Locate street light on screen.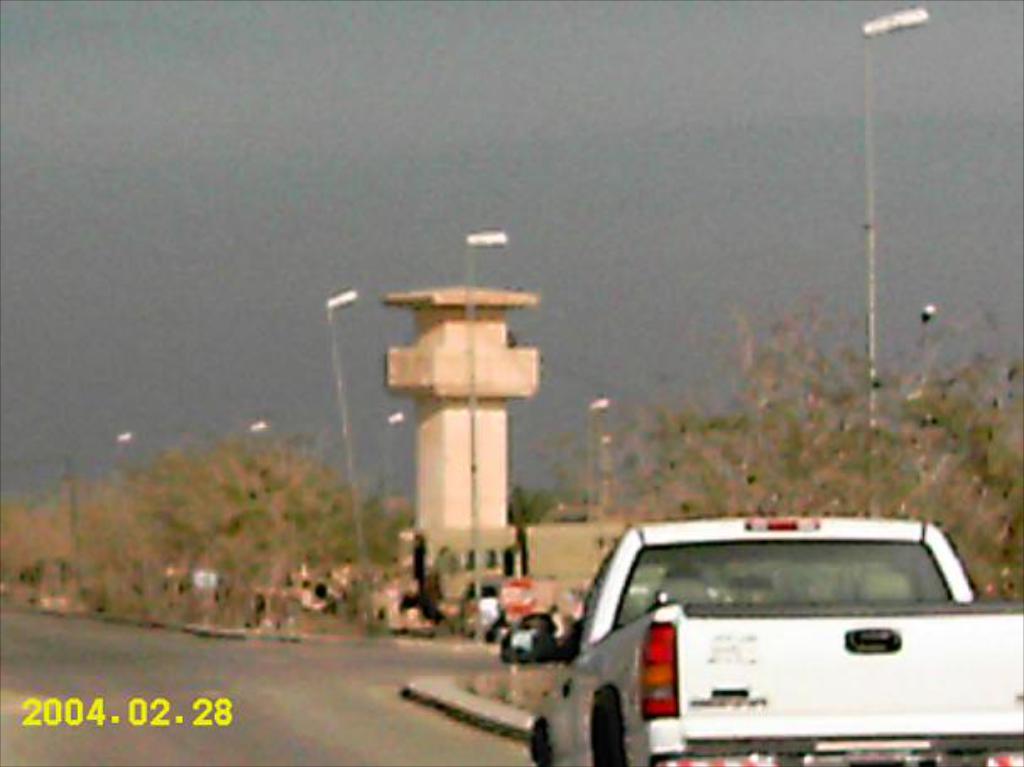
On screen at (x1=860, y1=5, x2=936, y2=512).
